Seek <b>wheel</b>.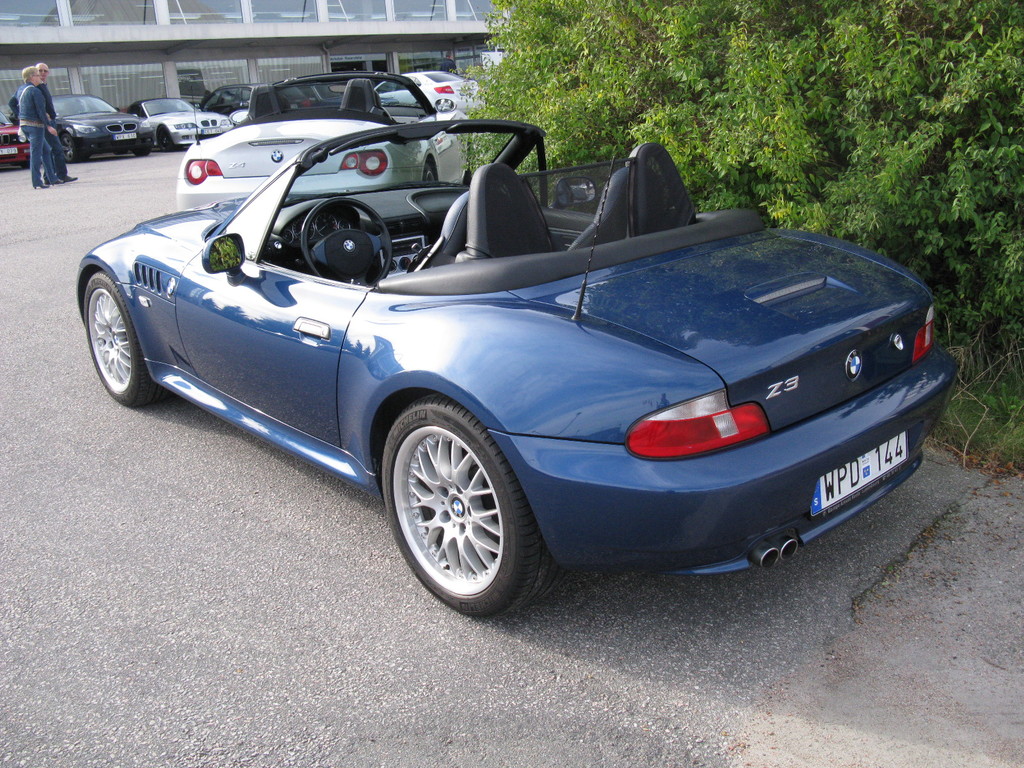
(left=87, top=271, right=166, bottom=407).
